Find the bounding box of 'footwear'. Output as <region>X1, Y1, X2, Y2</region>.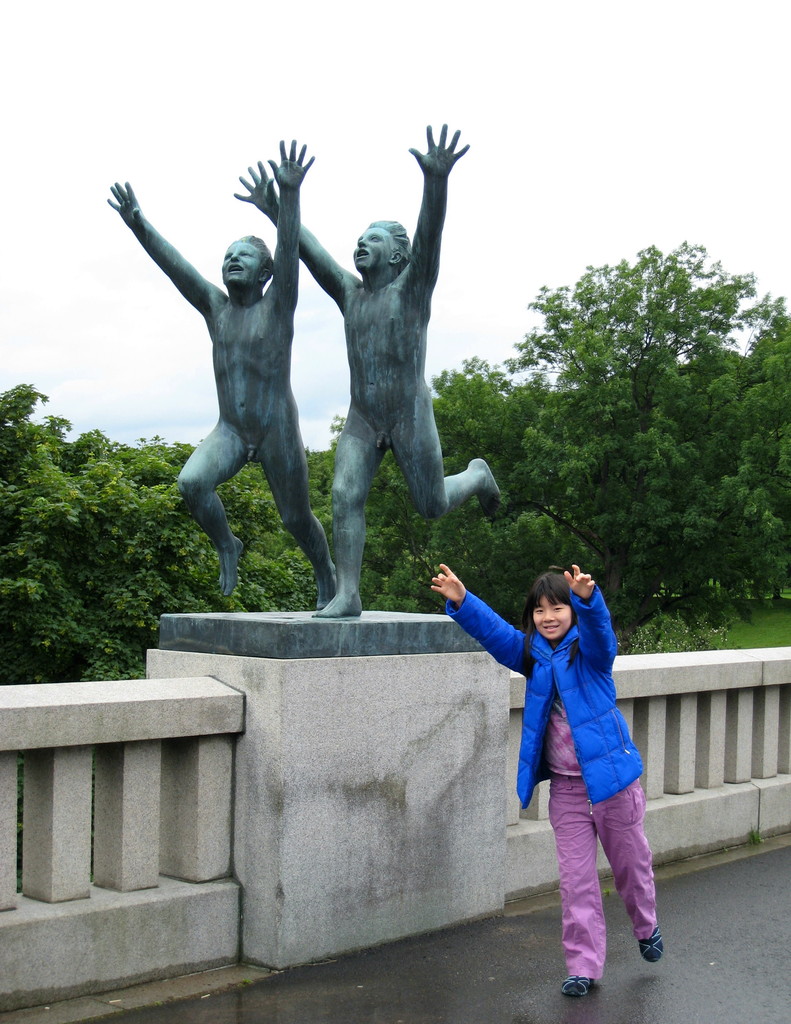
<region>562, 977, 593, 996</region>.
